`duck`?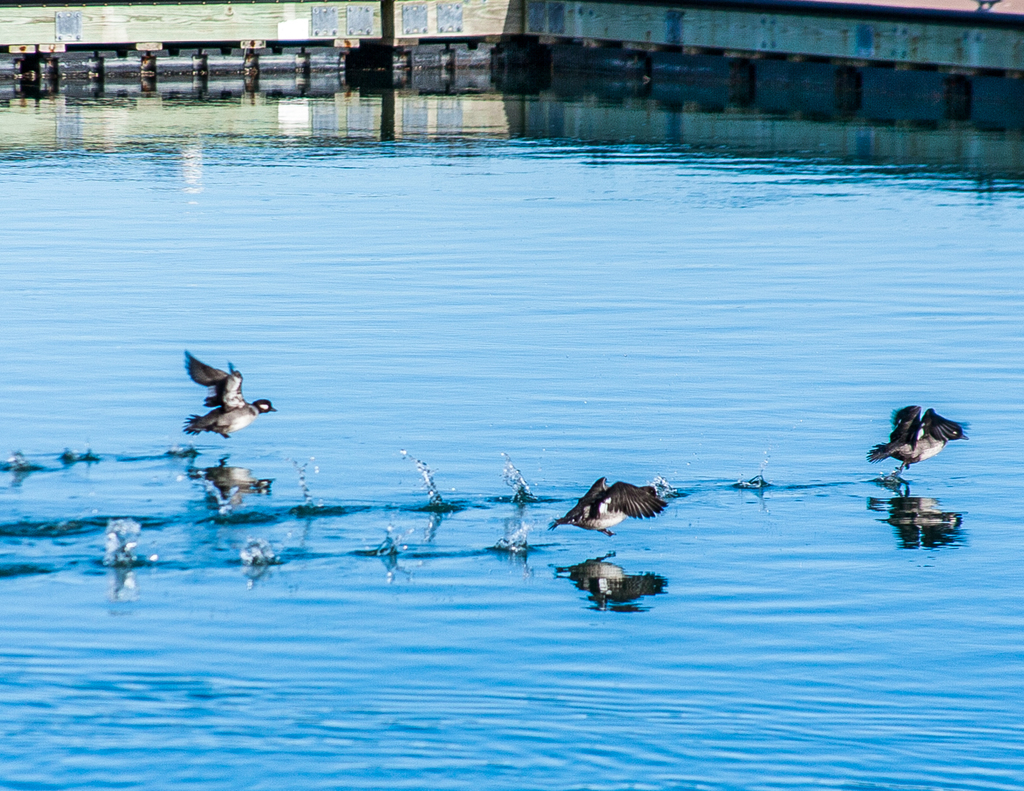
l=897, t=481, r=969, b=546
